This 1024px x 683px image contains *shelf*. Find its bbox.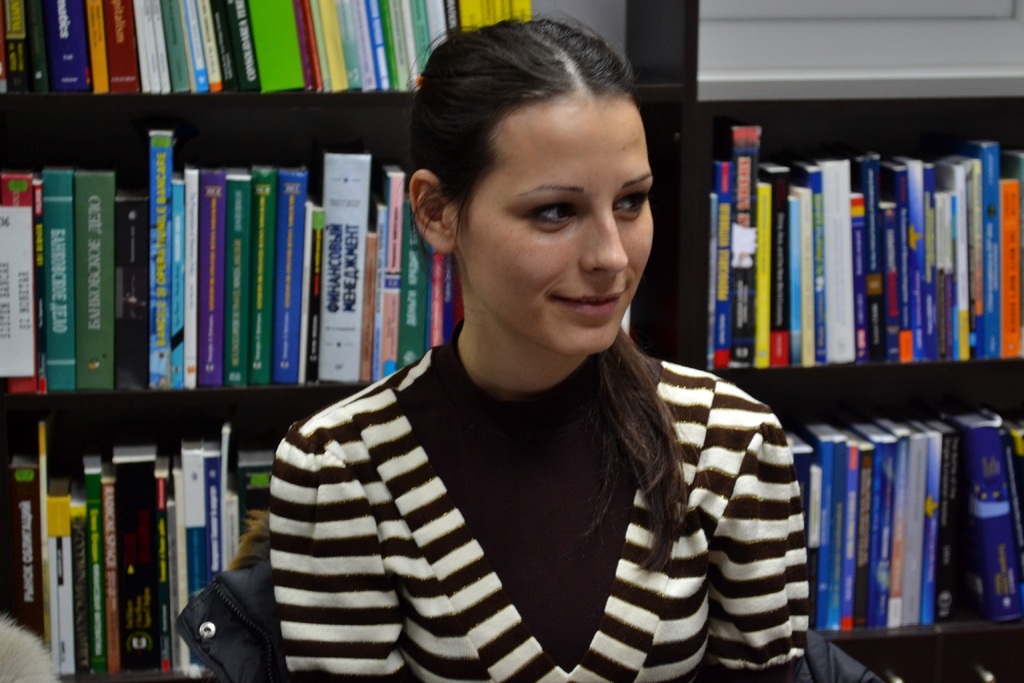
{"left": 0, "top": 401, "right": 279, "bottom": 682}.
